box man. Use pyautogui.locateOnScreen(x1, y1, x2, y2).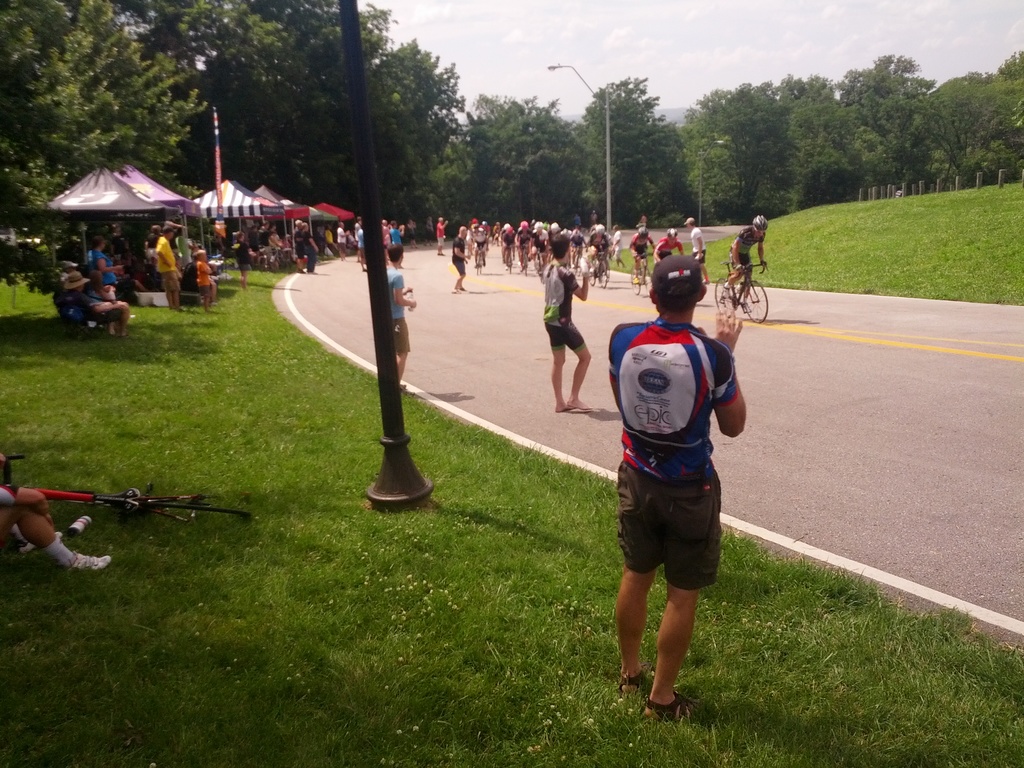
pyautogui.locateOnScreen(611, 253, 744, 721).
